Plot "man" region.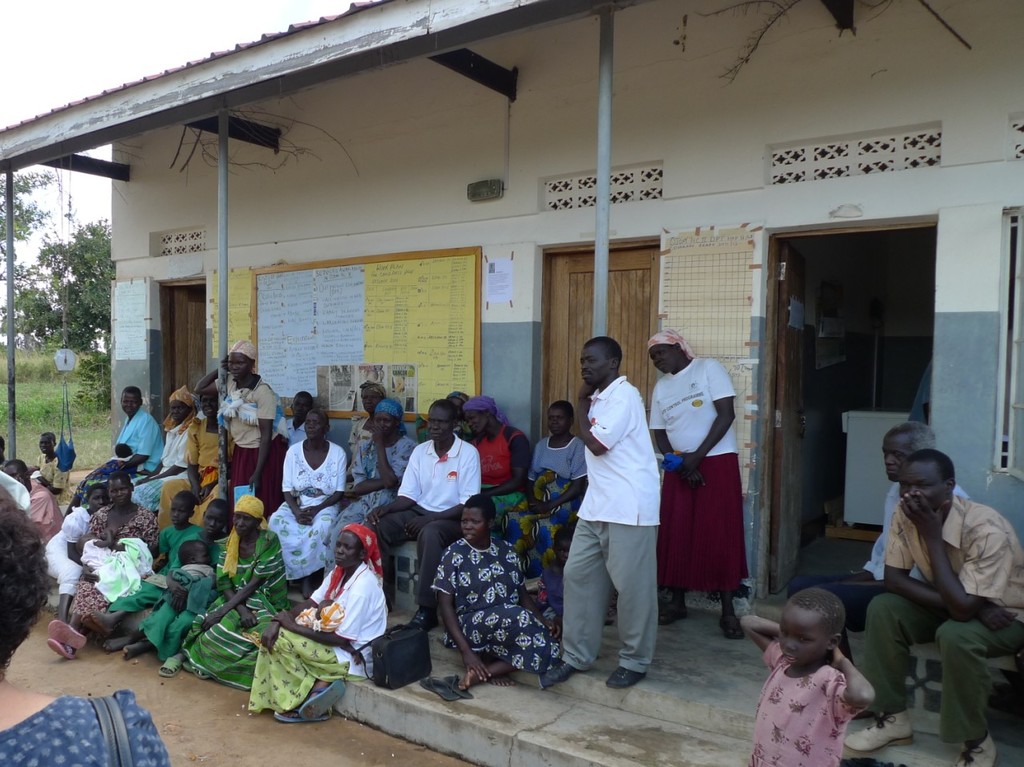
Plotted at [780, 420, 970, 666].
